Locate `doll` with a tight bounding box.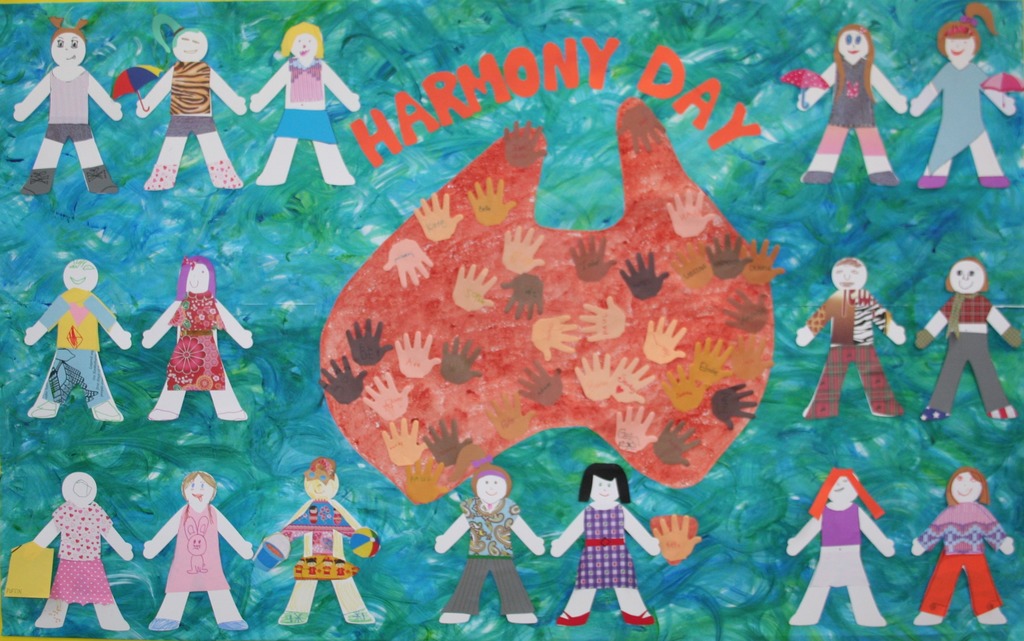
crop(560, 461, 657, 615).
